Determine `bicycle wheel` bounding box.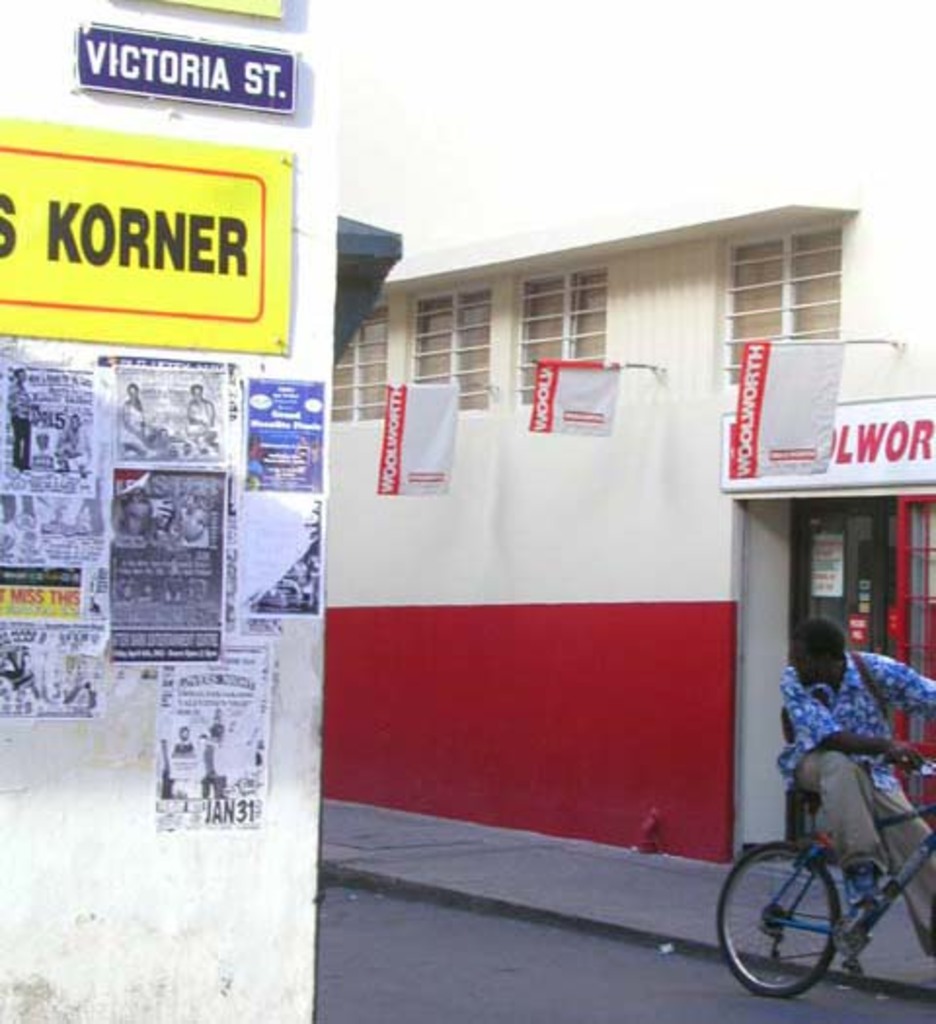
Determined: box=[714, 837, 842, 1001].
